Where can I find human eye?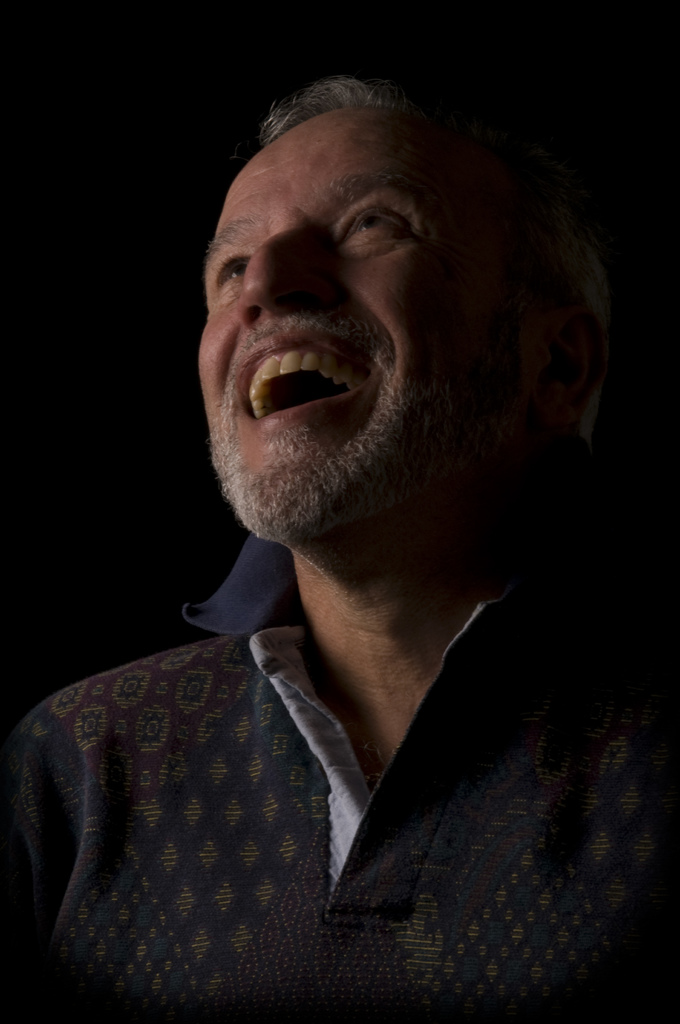
You can find it at [x1=211, y1=249, x2=259, y2=294].
